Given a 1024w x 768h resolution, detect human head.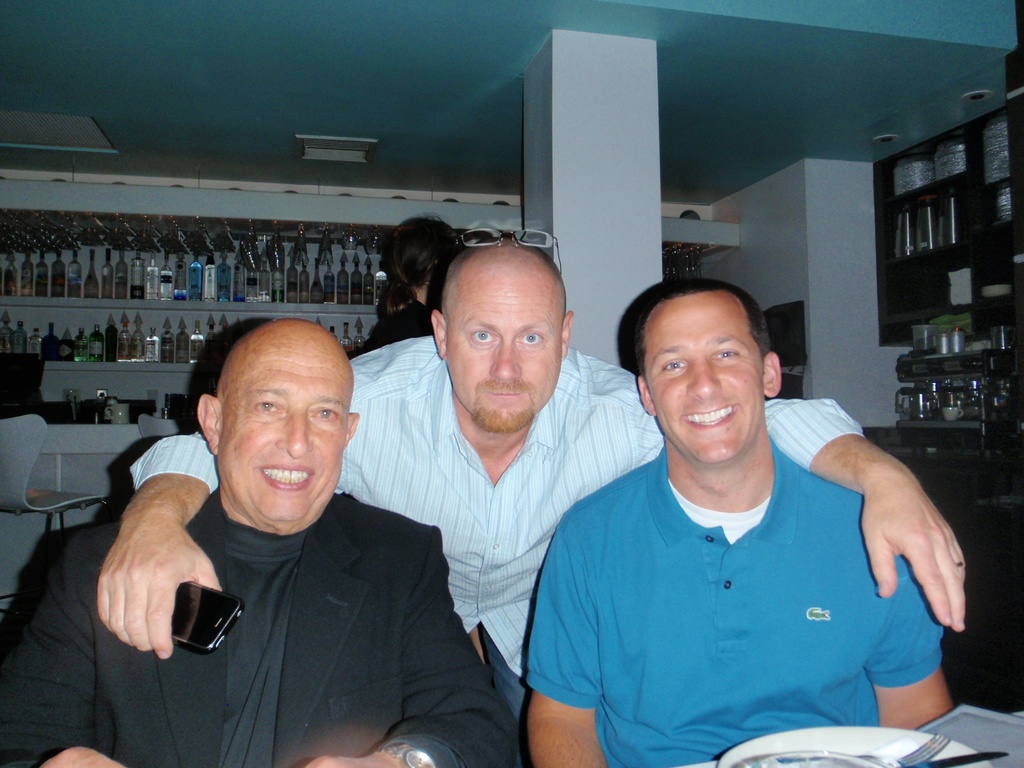
<box>429,237,577,431</box>.
